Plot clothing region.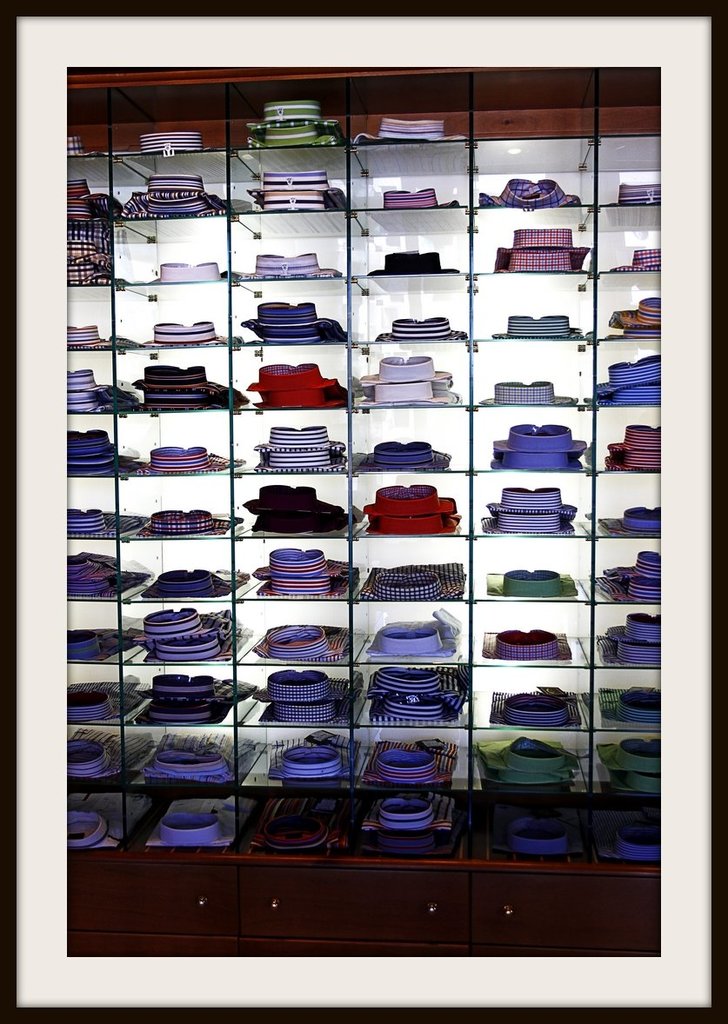
Plotted at BBox(376, 510, 458, 542).
